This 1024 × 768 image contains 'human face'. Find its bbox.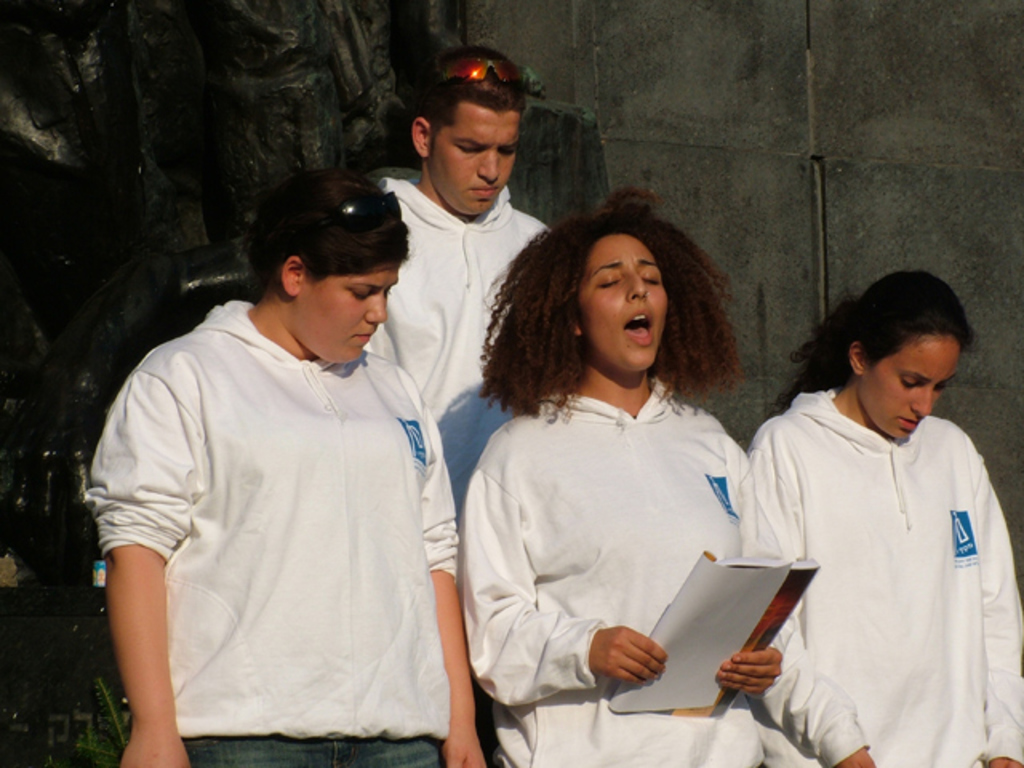
{"left": 563, "top": 227, "right": 698, "bottom": 379}.
